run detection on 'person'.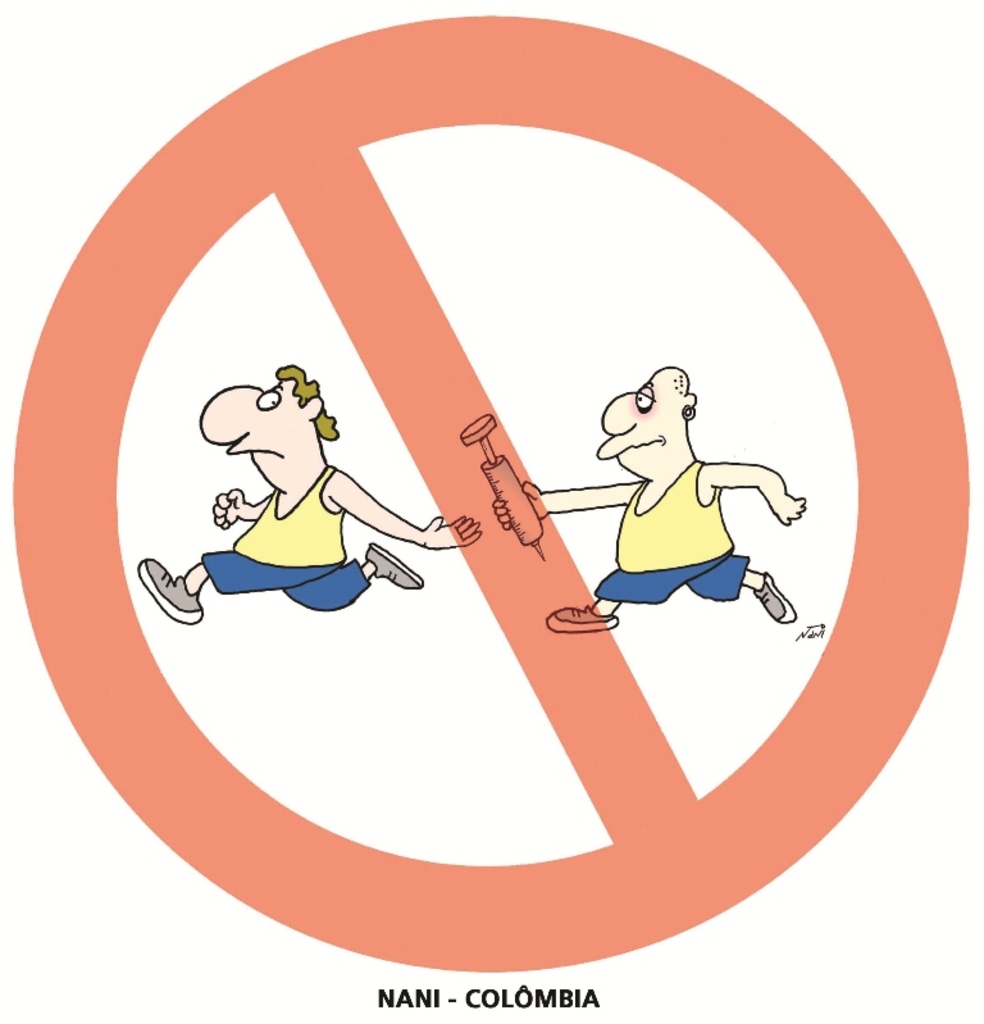
Result: locate(135, 363, 482, 625).
